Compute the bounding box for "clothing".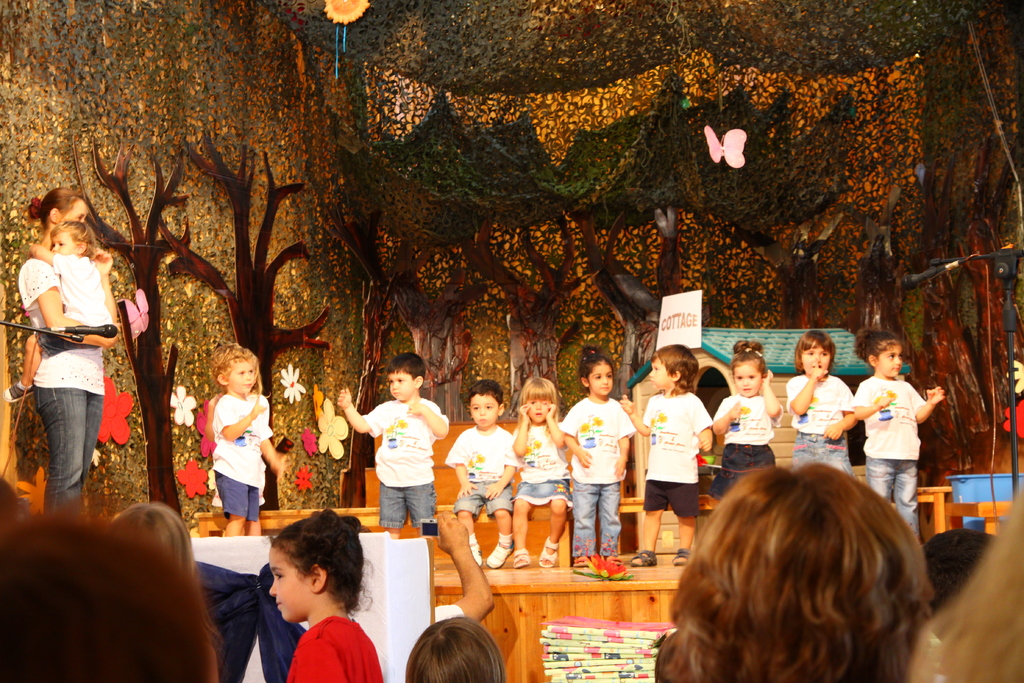
left=786, top=372, right=860, bottom=477.
